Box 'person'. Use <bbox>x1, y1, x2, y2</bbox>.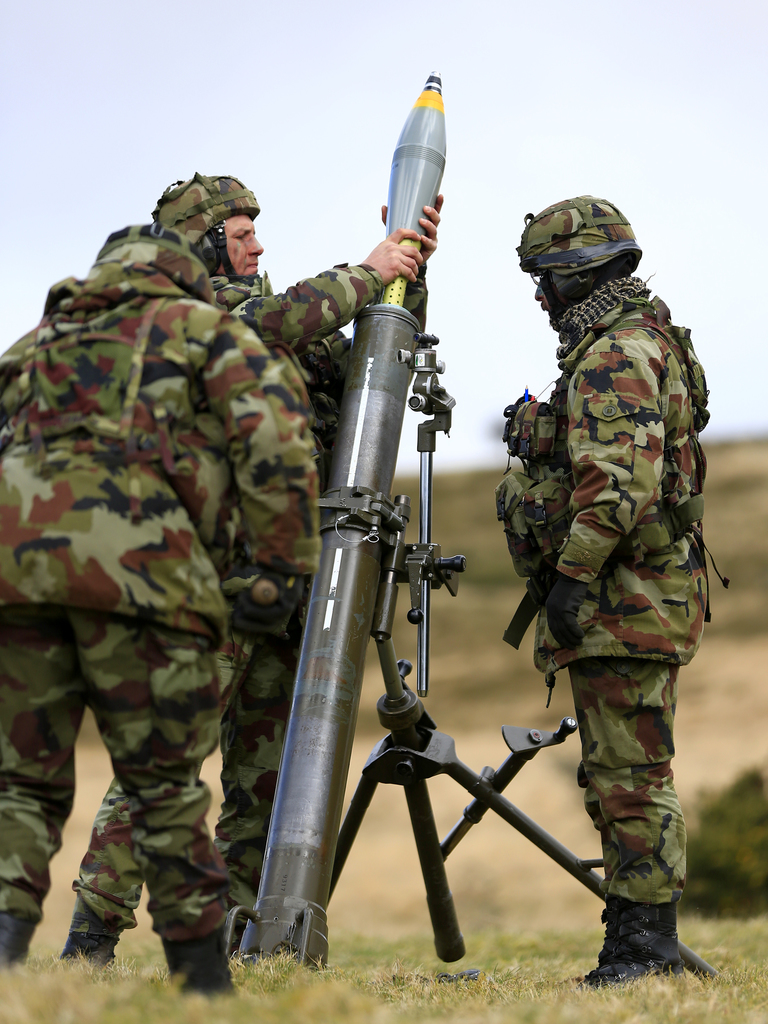
<bbox>52, 174, 448, 961</bbox>.
